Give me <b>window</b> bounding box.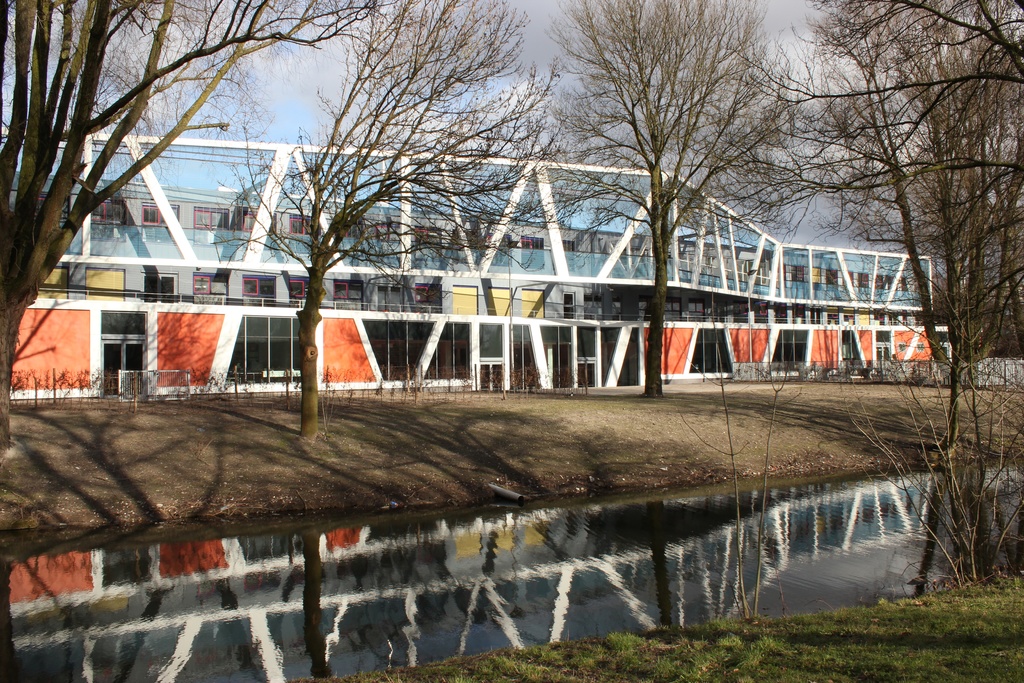
287, 213, 314, 235.
